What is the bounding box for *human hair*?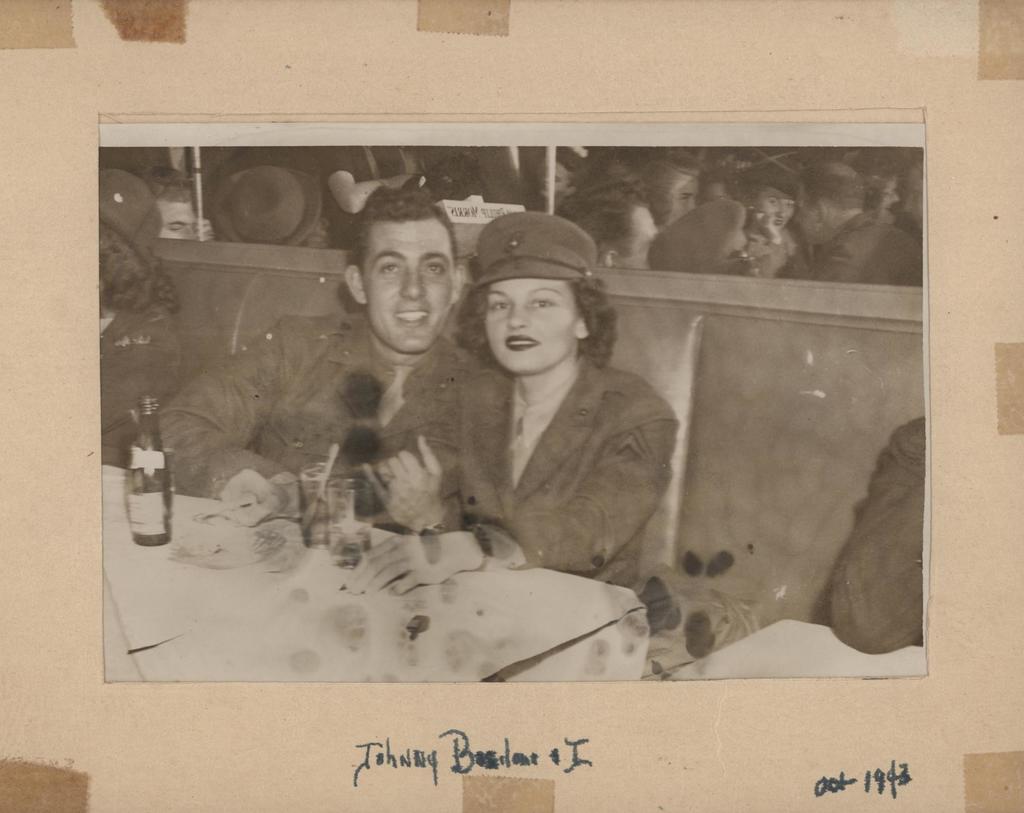
<box>455,280,623,370</box>.
